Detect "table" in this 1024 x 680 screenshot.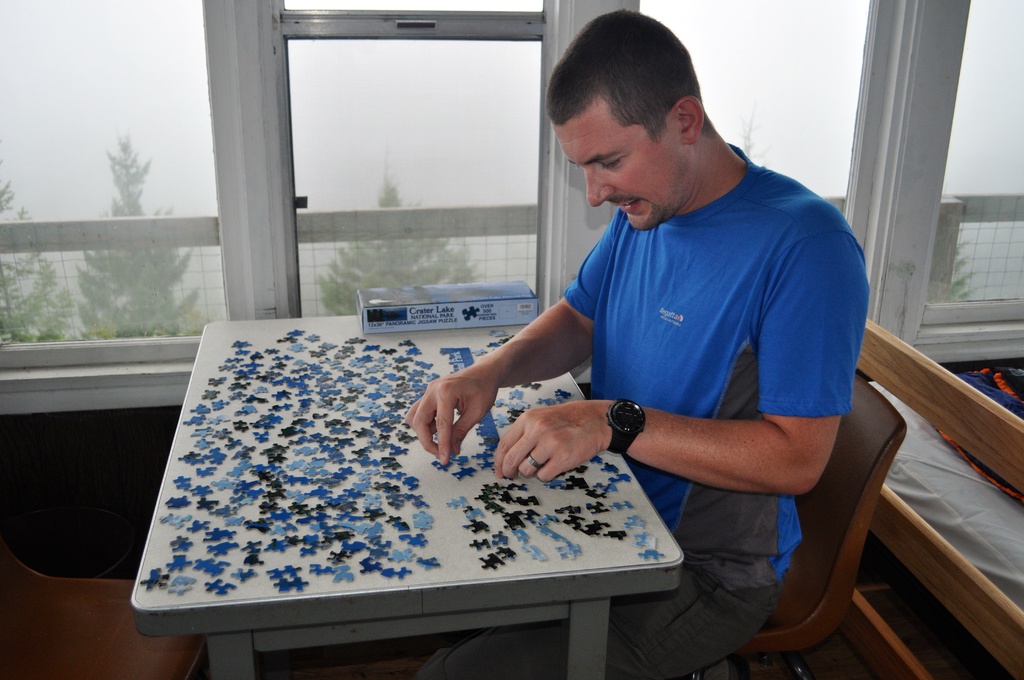
Detection: bbox=[127, 328, 753, 679].
